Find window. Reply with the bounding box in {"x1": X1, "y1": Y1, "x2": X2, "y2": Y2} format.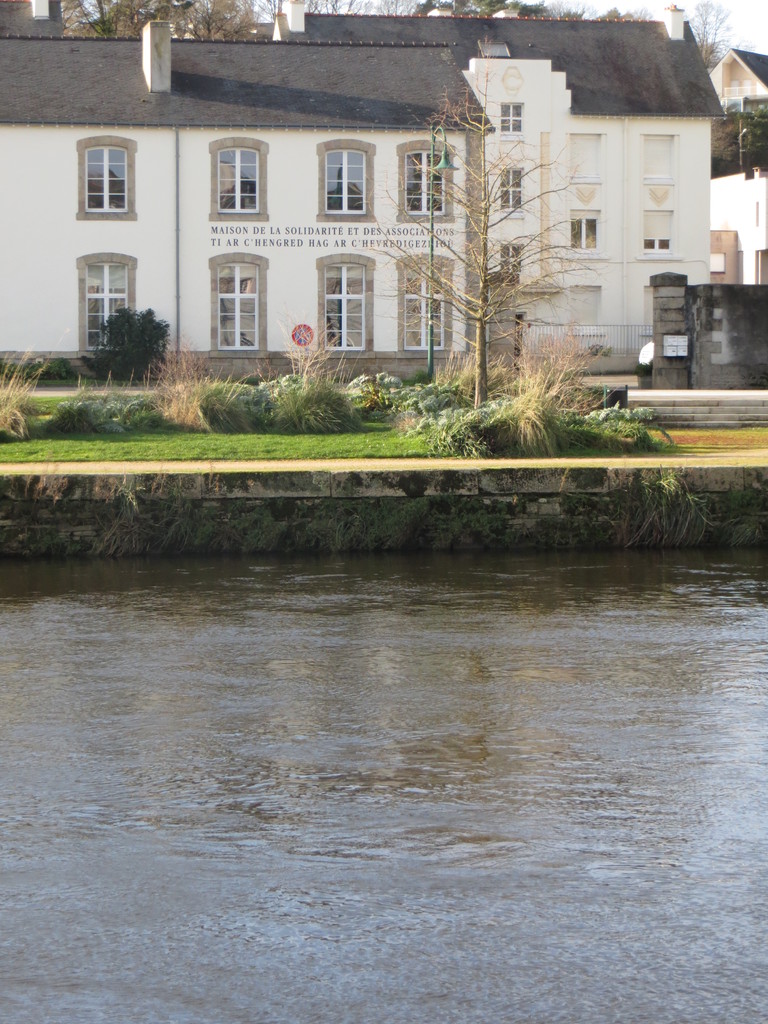
{"x1": 501, "y1": 168, "x2": 524, "y2": 211}.
